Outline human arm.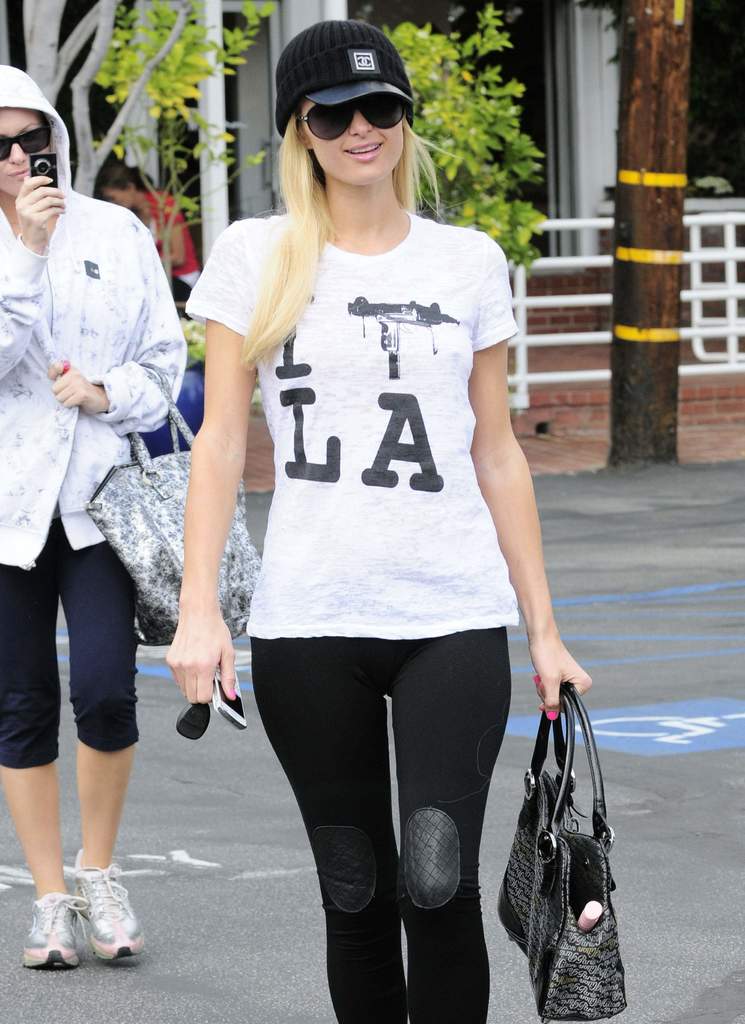
Outline: pyautogui.locateOnScreen(457, 326, 567, 671).
